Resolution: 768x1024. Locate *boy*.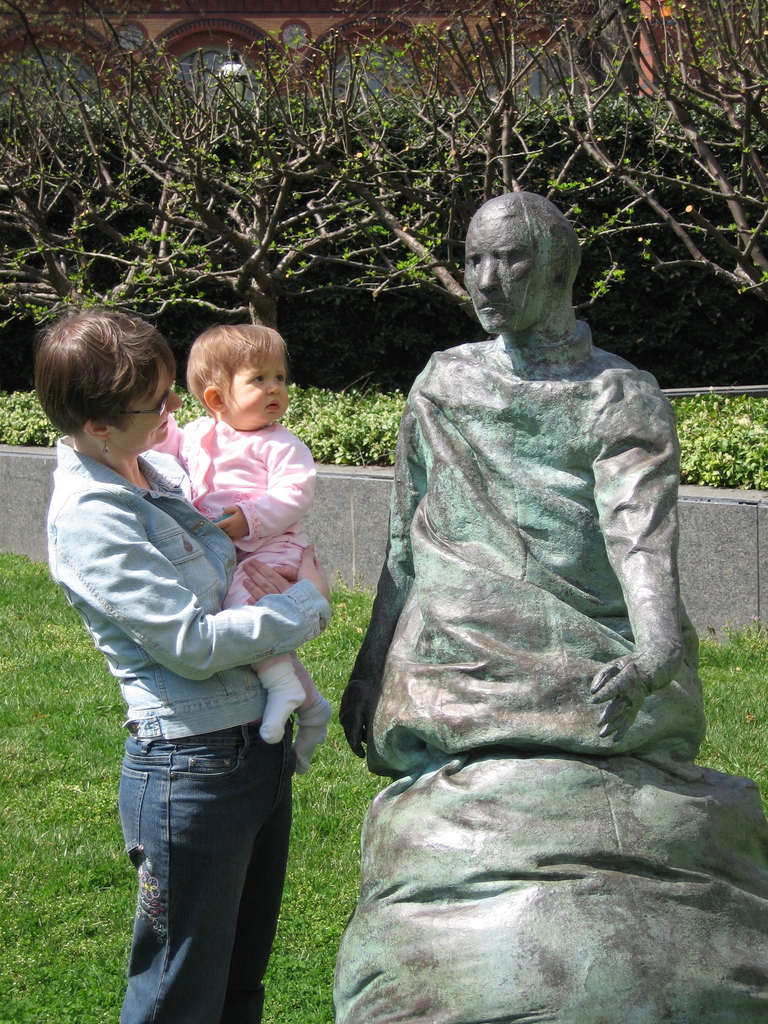
Rect(141, 332, 337, 819).
